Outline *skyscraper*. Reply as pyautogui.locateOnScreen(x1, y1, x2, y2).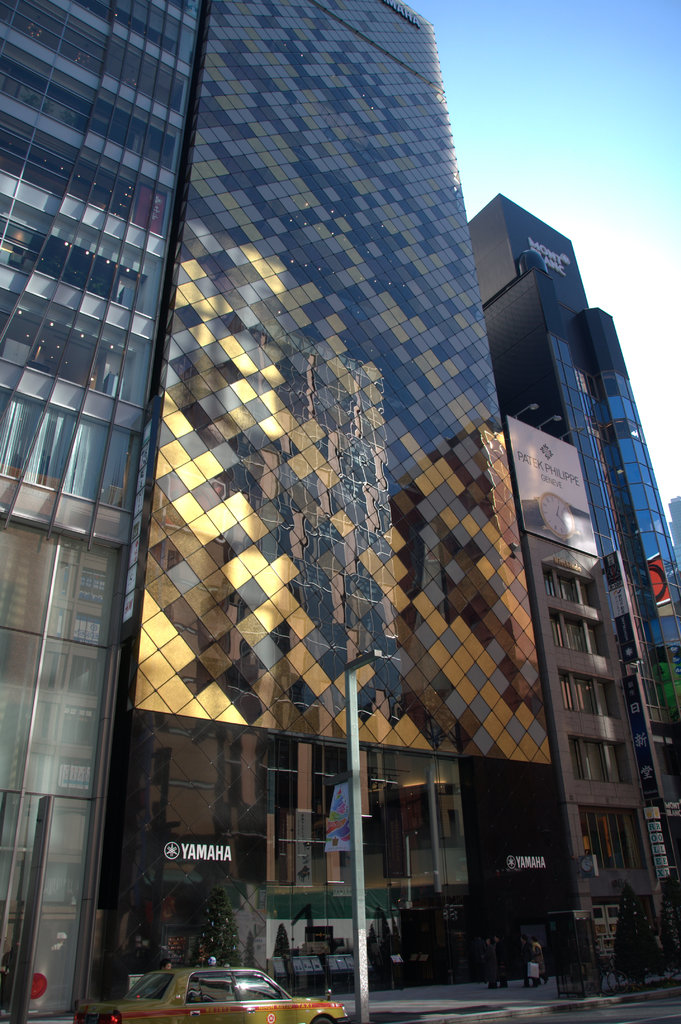
pyautogui.locateOnScreen(0, 0, 204, 1023).
